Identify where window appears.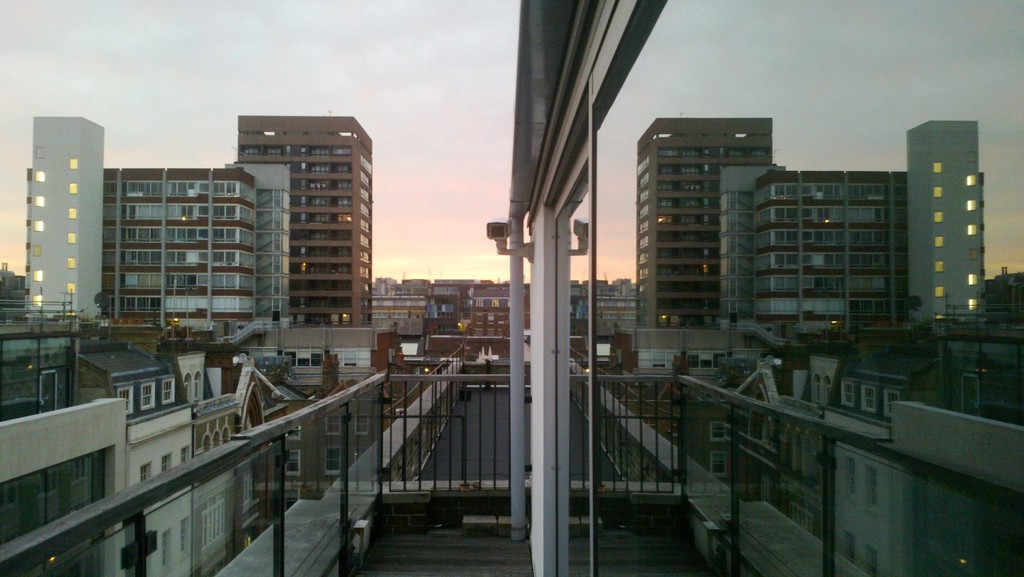
Appears at (x1=181, y1=440, x2=194, y2=463).
